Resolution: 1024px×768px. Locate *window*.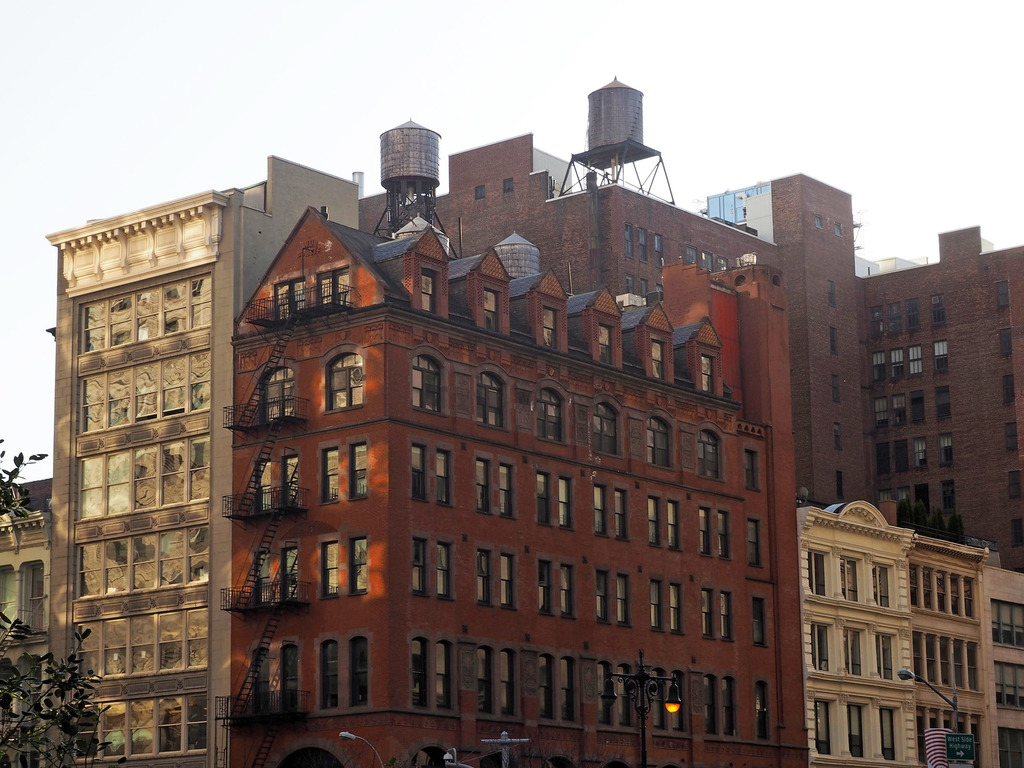
box=[741, 508, 765, 573].
